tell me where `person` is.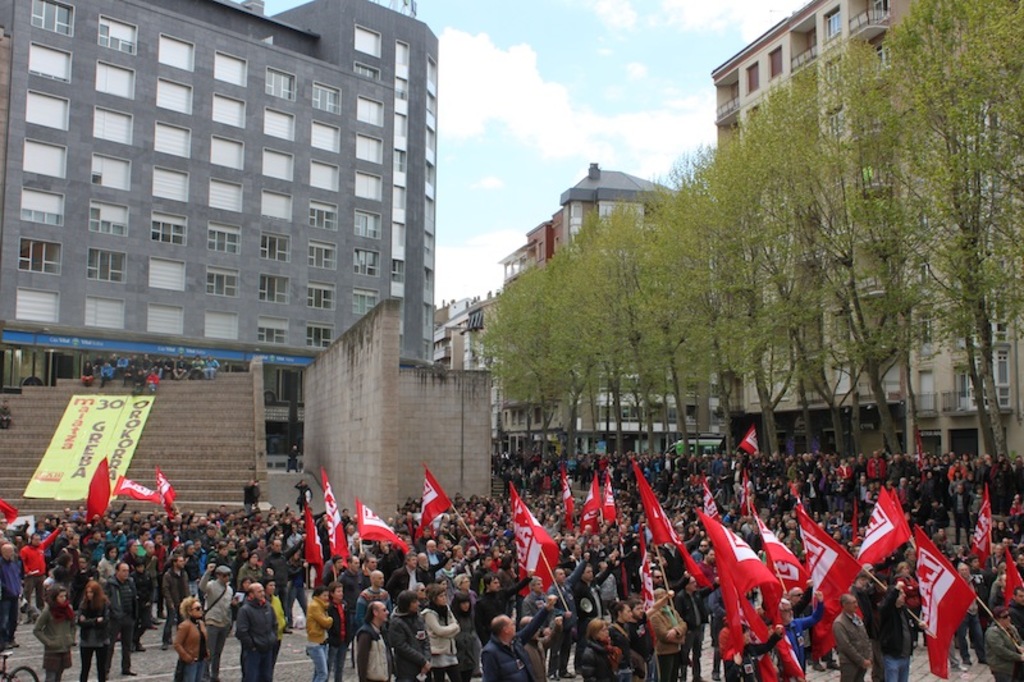
`person` is at locate(78, 577, 116, 676).
